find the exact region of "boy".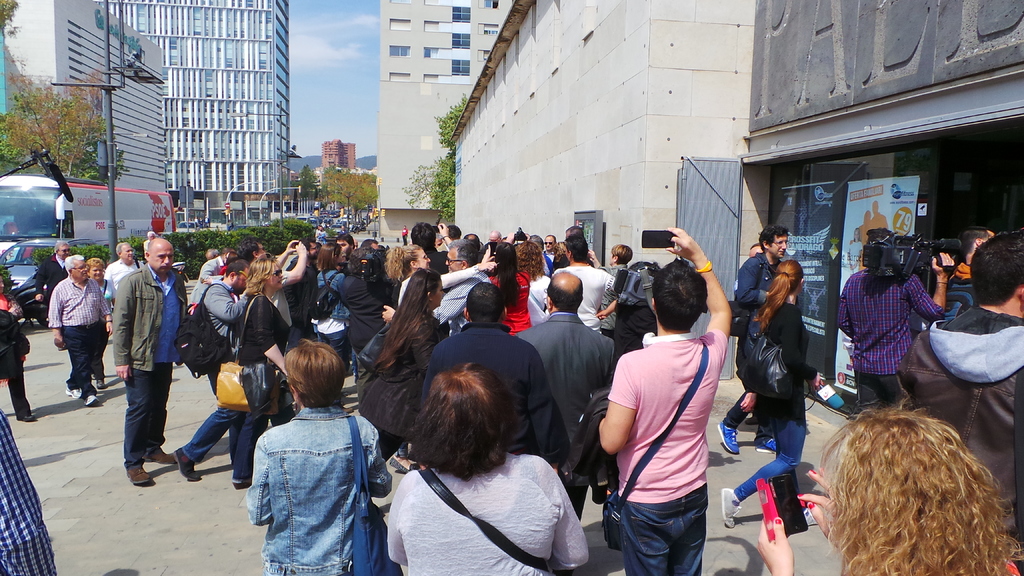
Exact region: [593, 250, 746, 575].
